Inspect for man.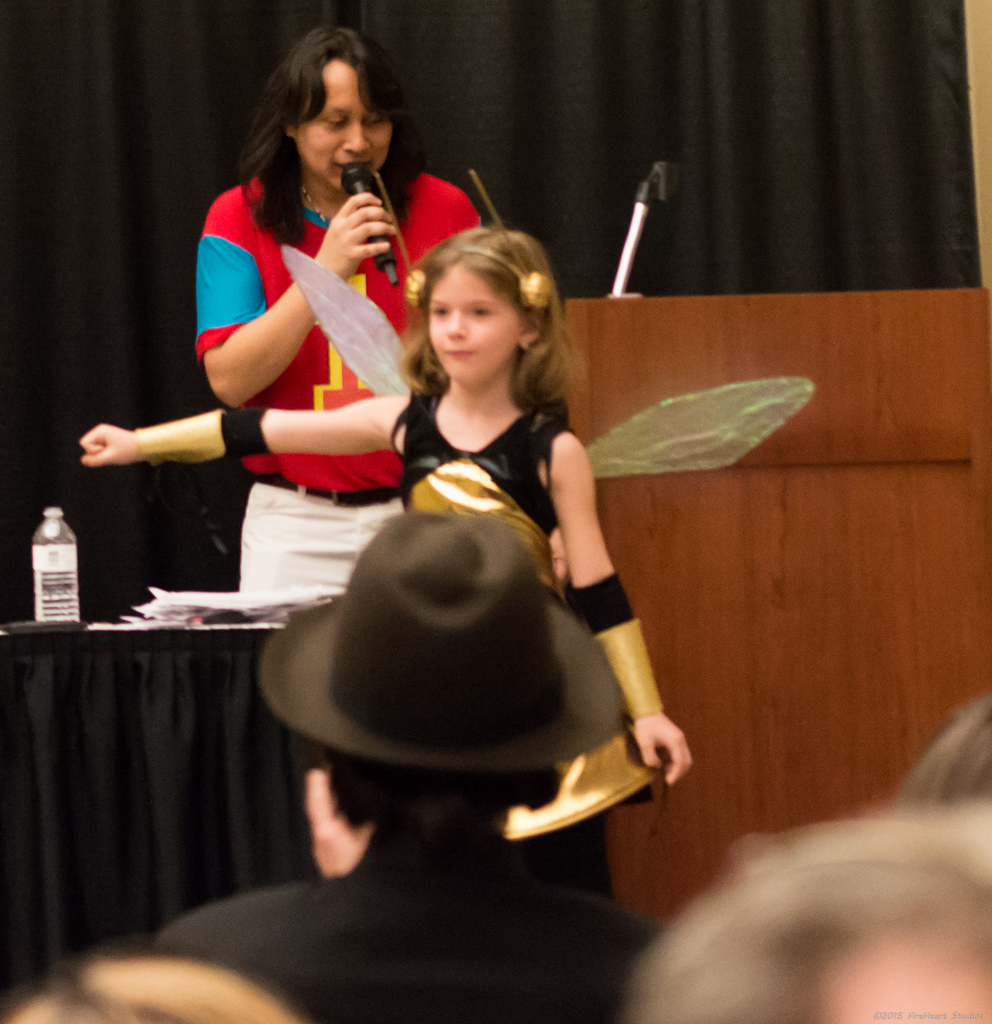
Inspection: box=[191, 27, 483, 618].
